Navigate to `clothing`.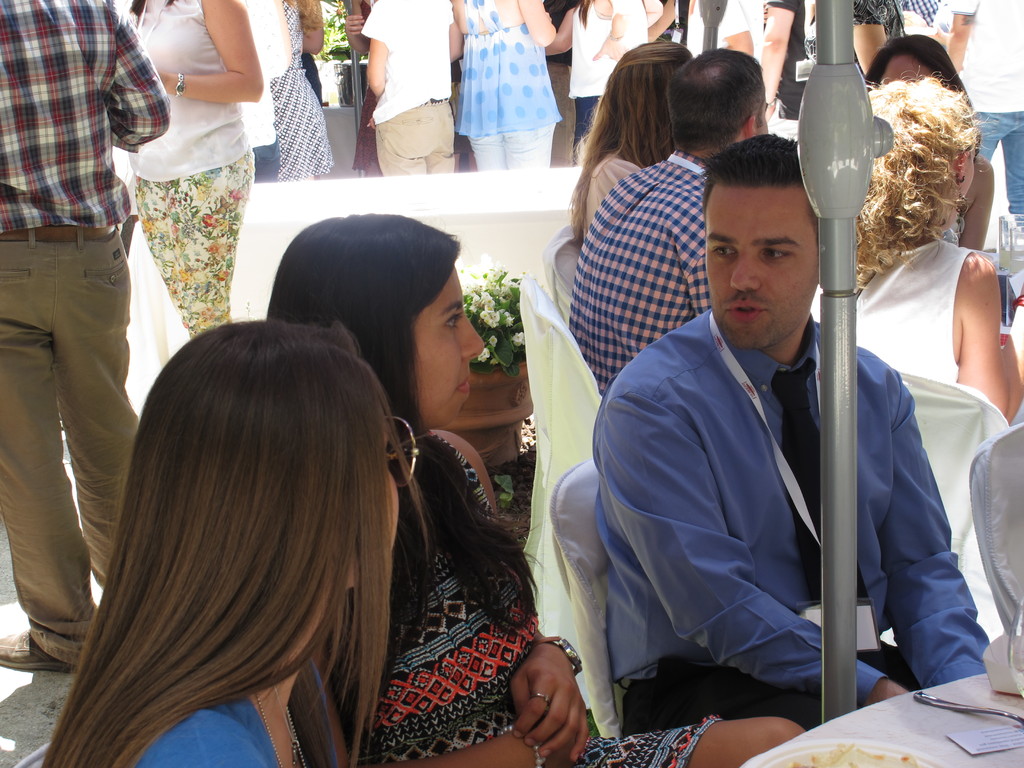
Navigation target: pyautogui.locateOnScreen(344, 429, 716, 767).
